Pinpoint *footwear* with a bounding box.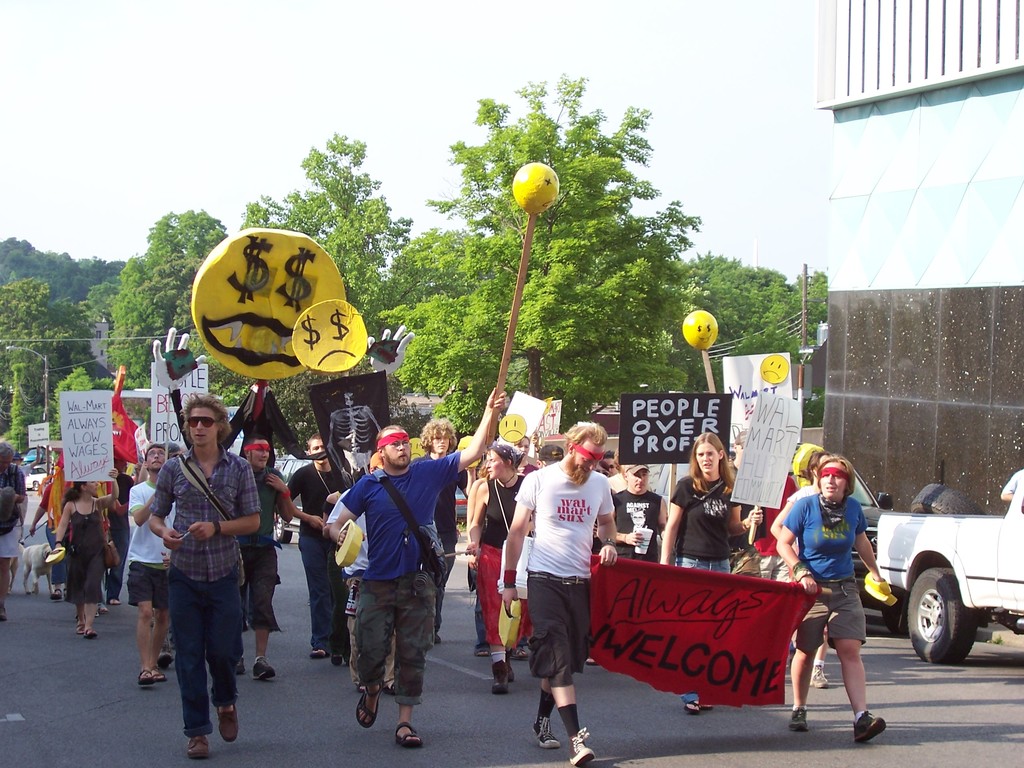
detection(159, 642, 174, 667).
